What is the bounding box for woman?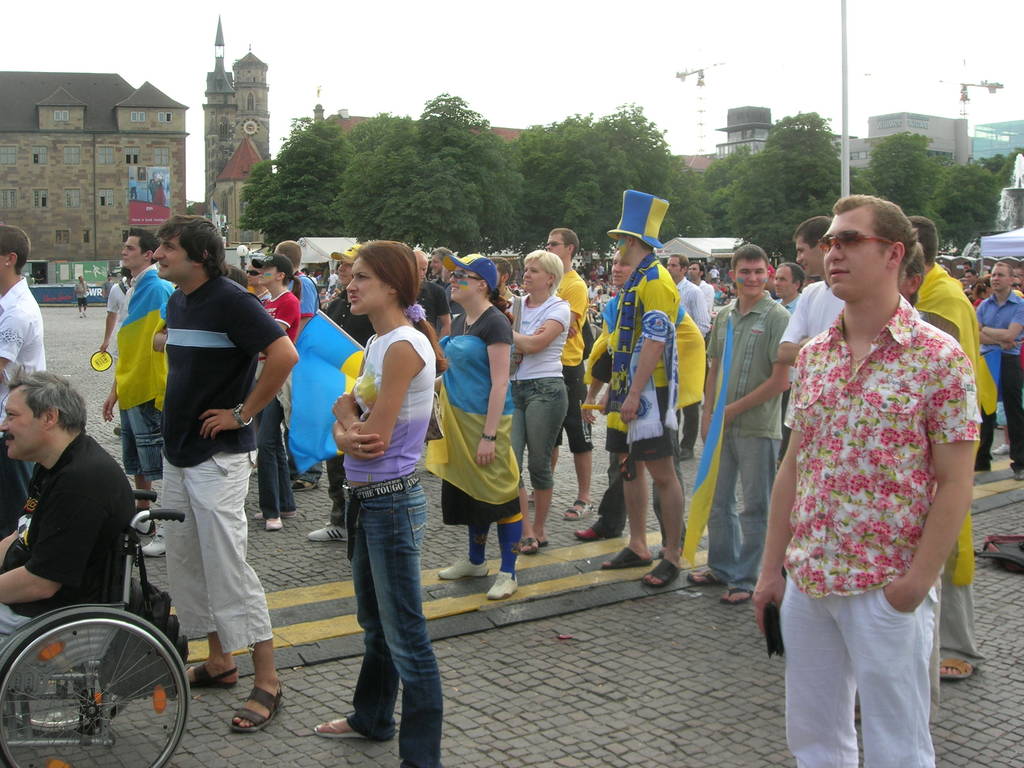
<bbox>500, 250, 571, 557</bbox>.
